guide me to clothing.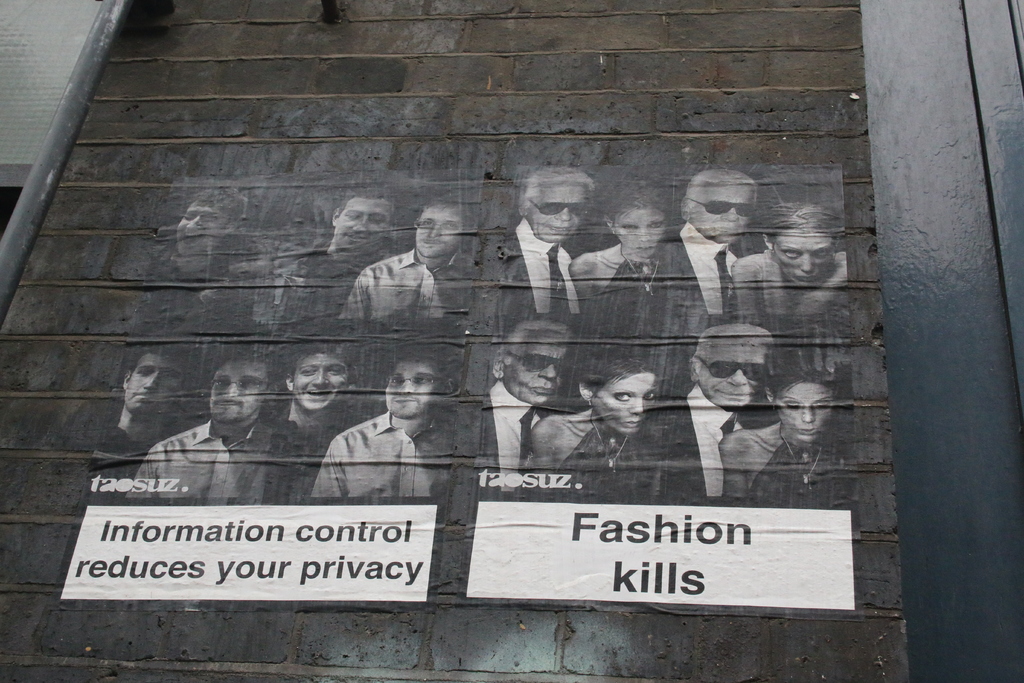
Guidance: box=[154, 227, 261, 342].
